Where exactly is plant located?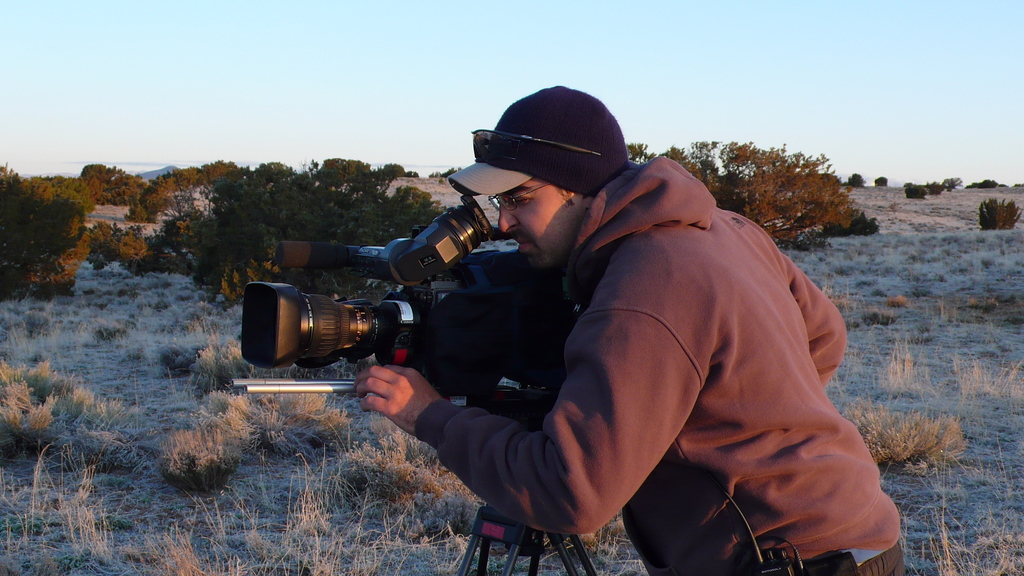
Its bounding box is {"left": 887, "top": 296, "right": 907, "bottom": 308}.
